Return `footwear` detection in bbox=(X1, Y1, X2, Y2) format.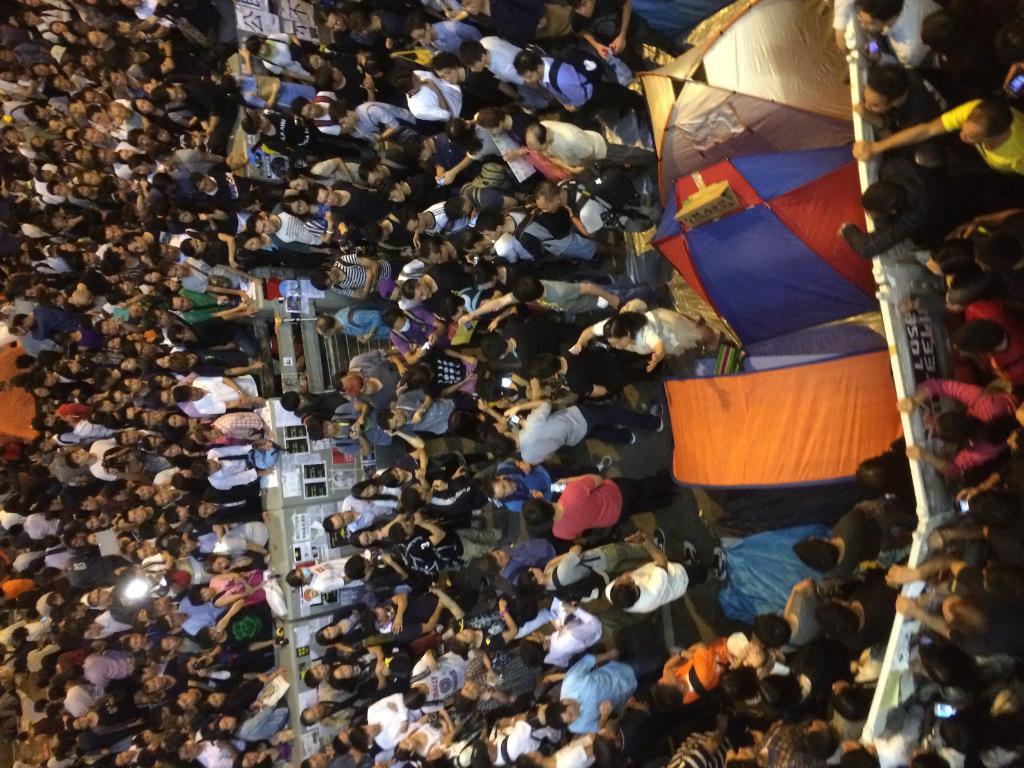
bbox=(711, 546, 727, 583).
